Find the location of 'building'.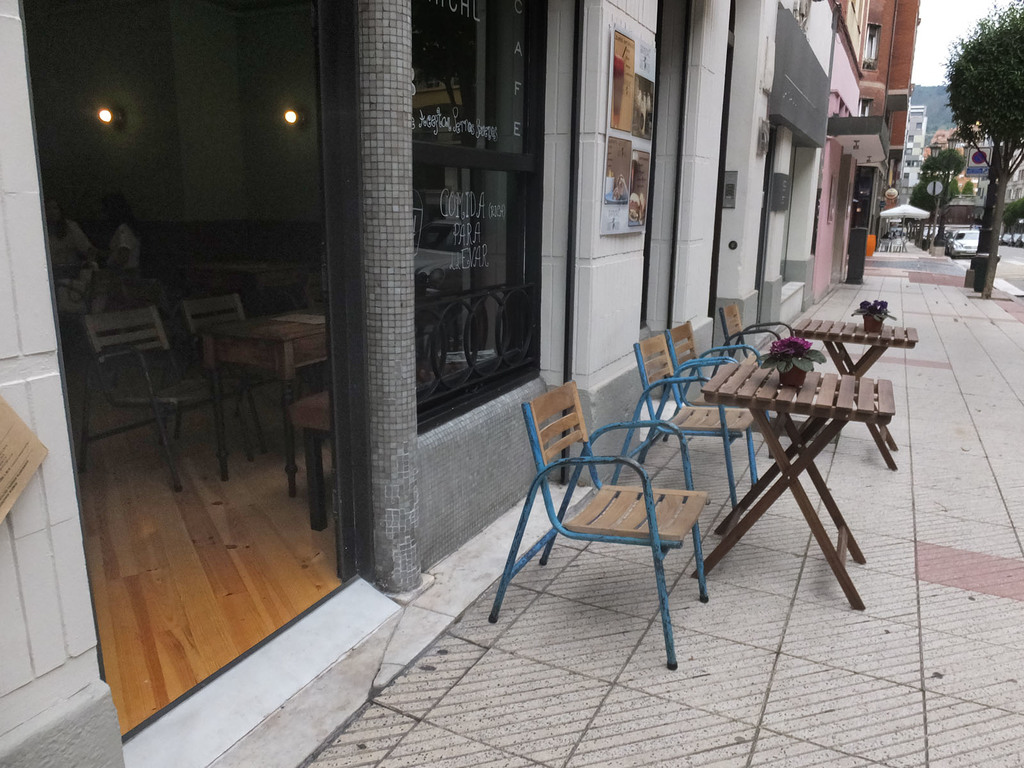
Location: [895,106,928,184].
